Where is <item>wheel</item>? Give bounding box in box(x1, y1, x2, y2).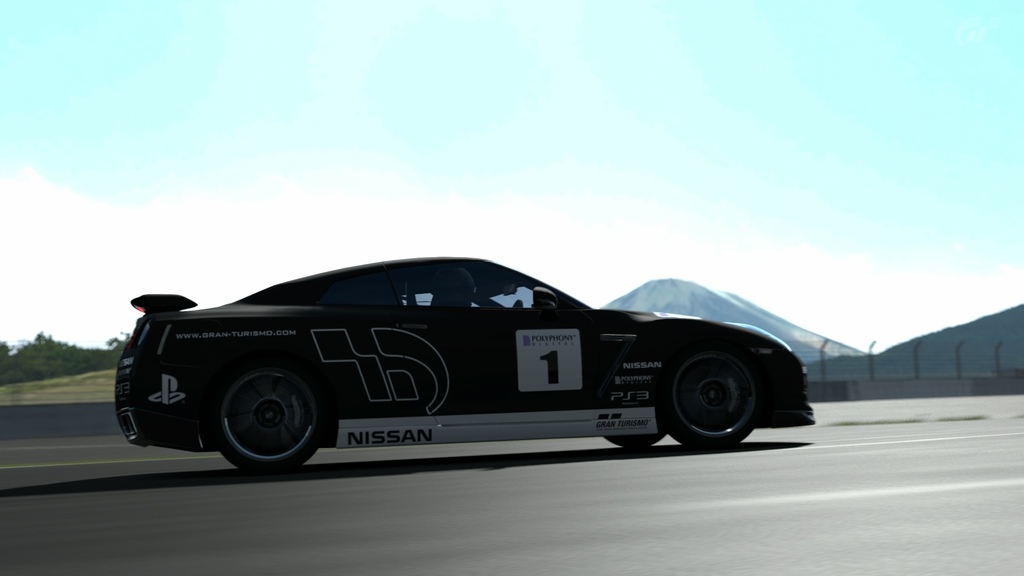
box(203, 369, 332, 473).
